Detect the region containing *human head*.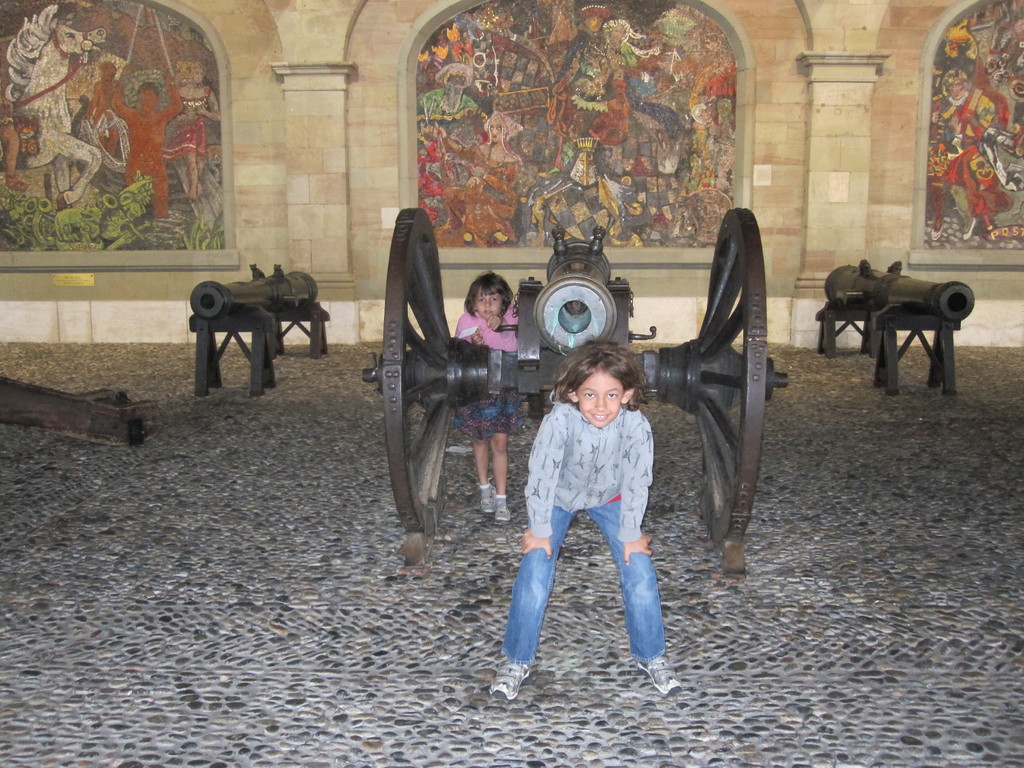
x1=488, y1=115, x2=505, y2=146.
